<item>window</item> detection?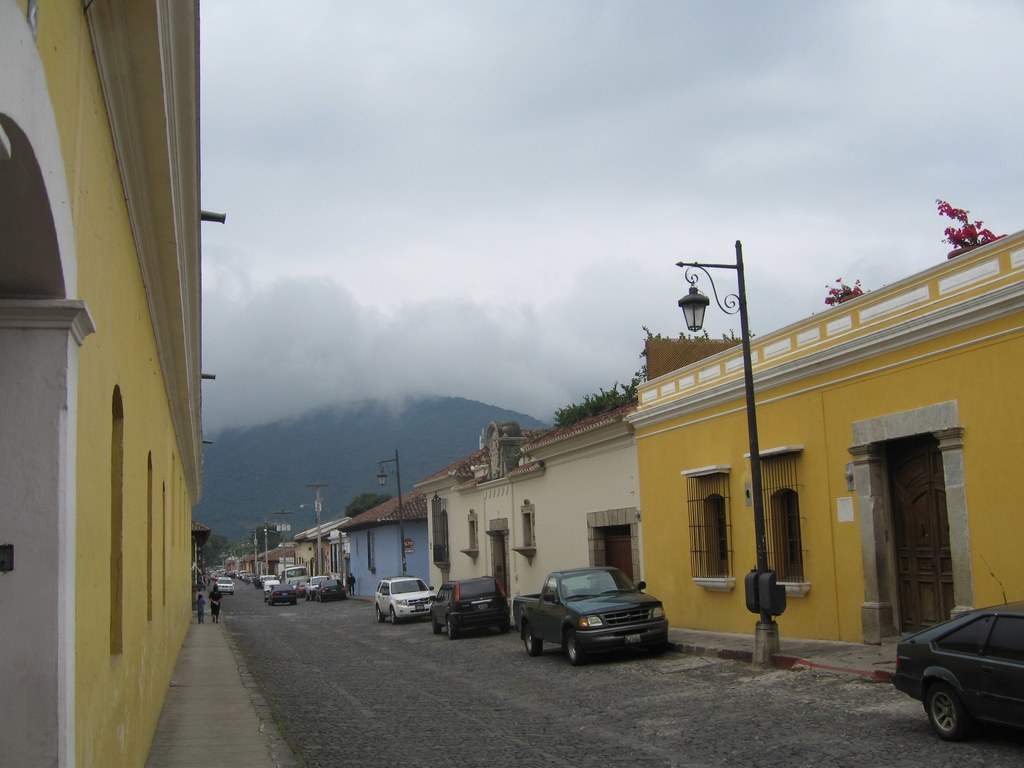
bbox(366, 529, 376, 574)
